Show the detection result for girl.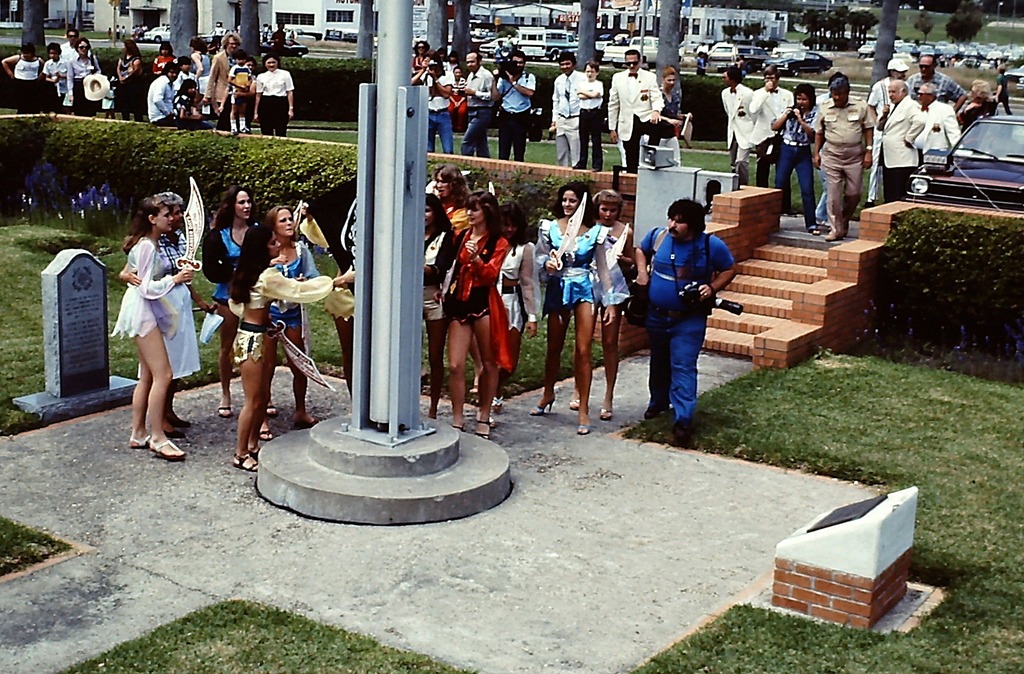
x1=63, y1=35, x2=109, y2=121.
